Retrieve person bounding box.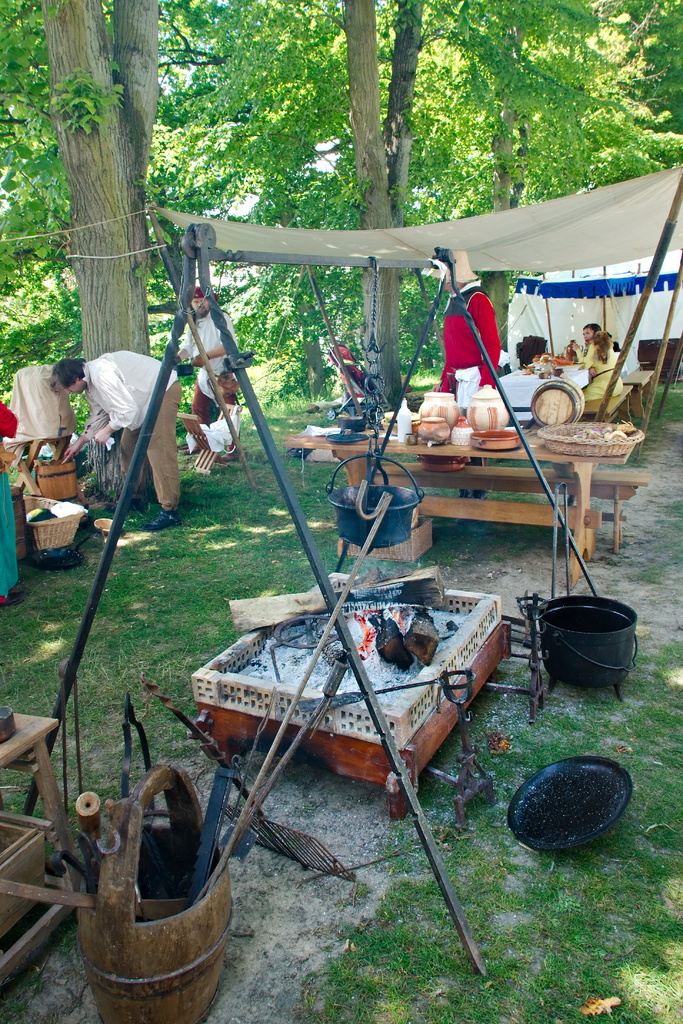
Bounding box: <bbox>566, 325, 599, 360</bbox>.
